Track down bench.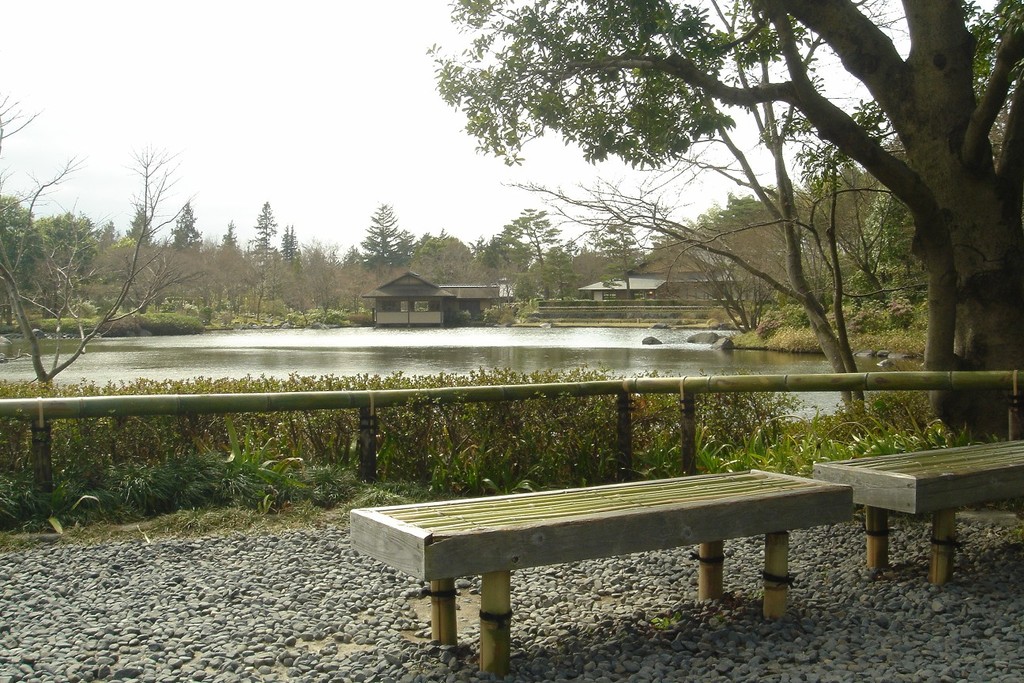
Tracked to x1=349, y1=468, x2=853, y2=674.
